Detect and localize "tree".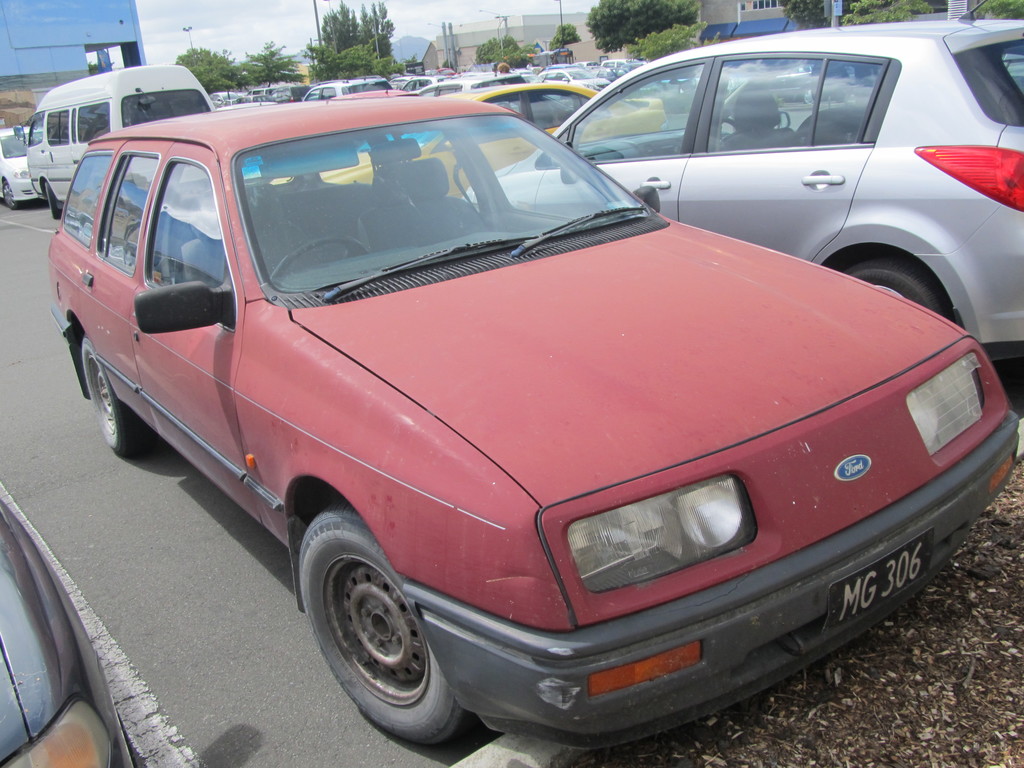
Localized at {"left": 179, "top": 47, "right": 235, "bottom": 92}.
